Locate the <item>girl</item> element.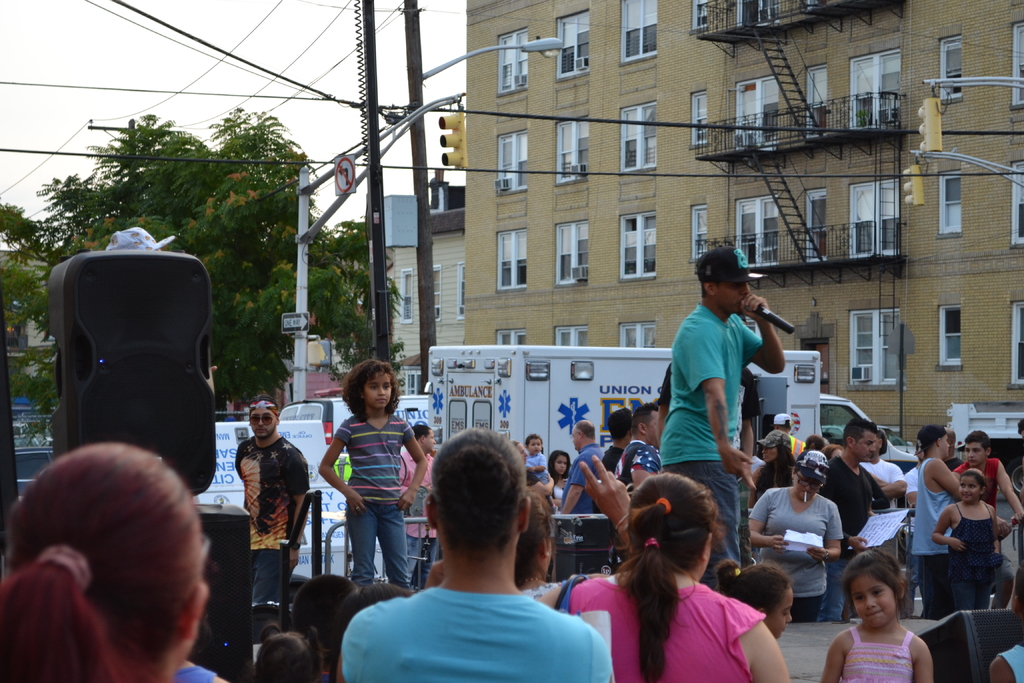
Element bbox: region(251, 625, 323, 682).
